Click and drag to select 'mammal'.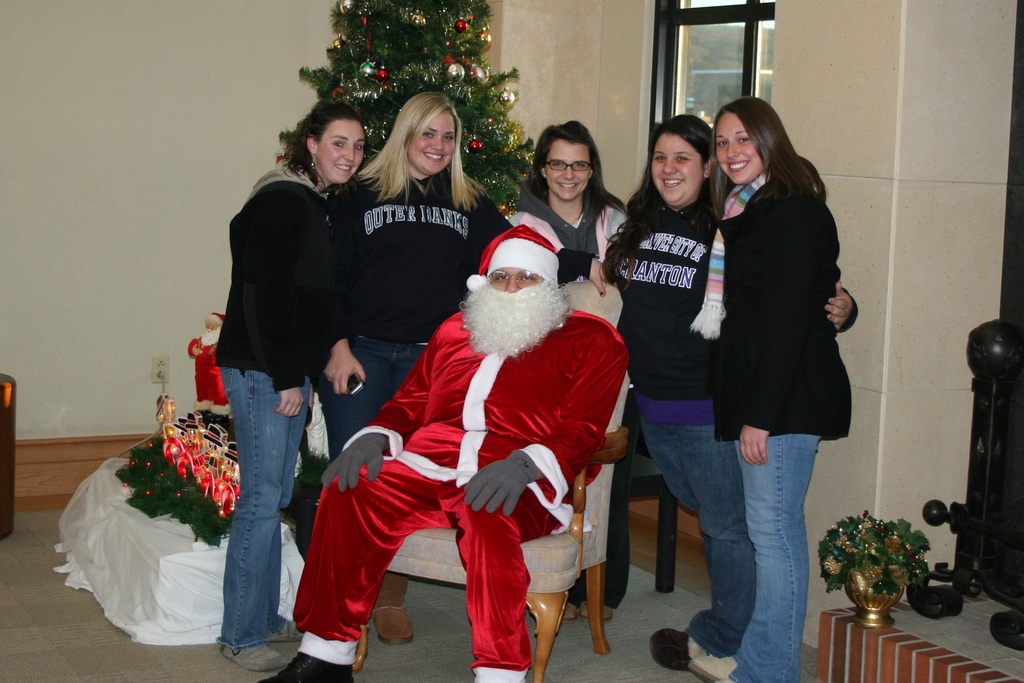
Selection: (215,99,371,669).
